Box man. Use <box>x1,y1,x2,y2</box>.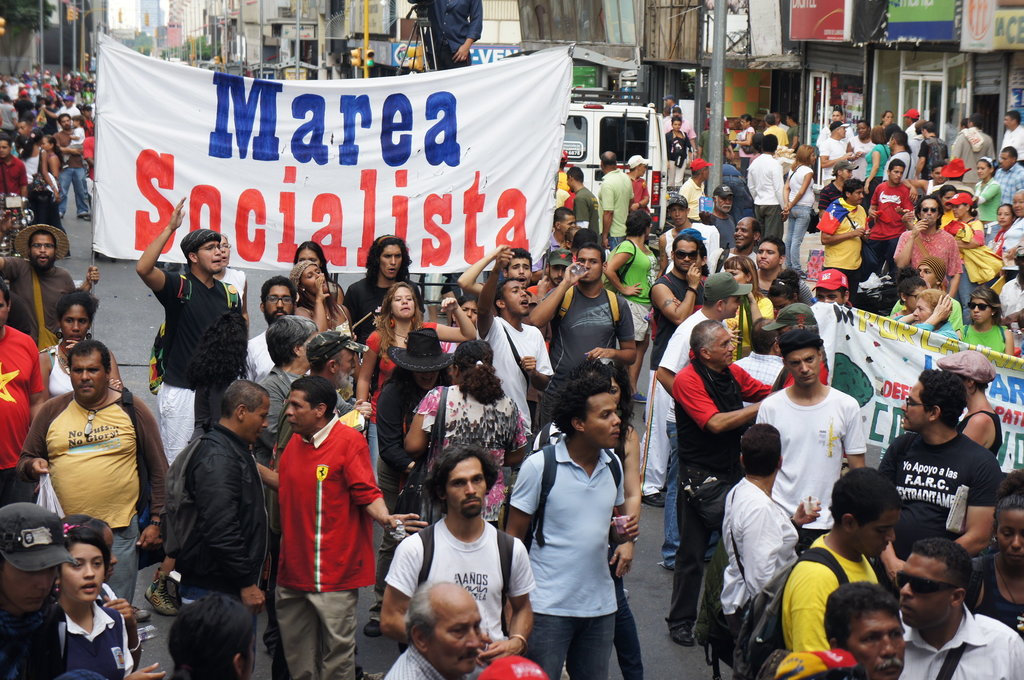
<box>648,268,749,565</box>.
